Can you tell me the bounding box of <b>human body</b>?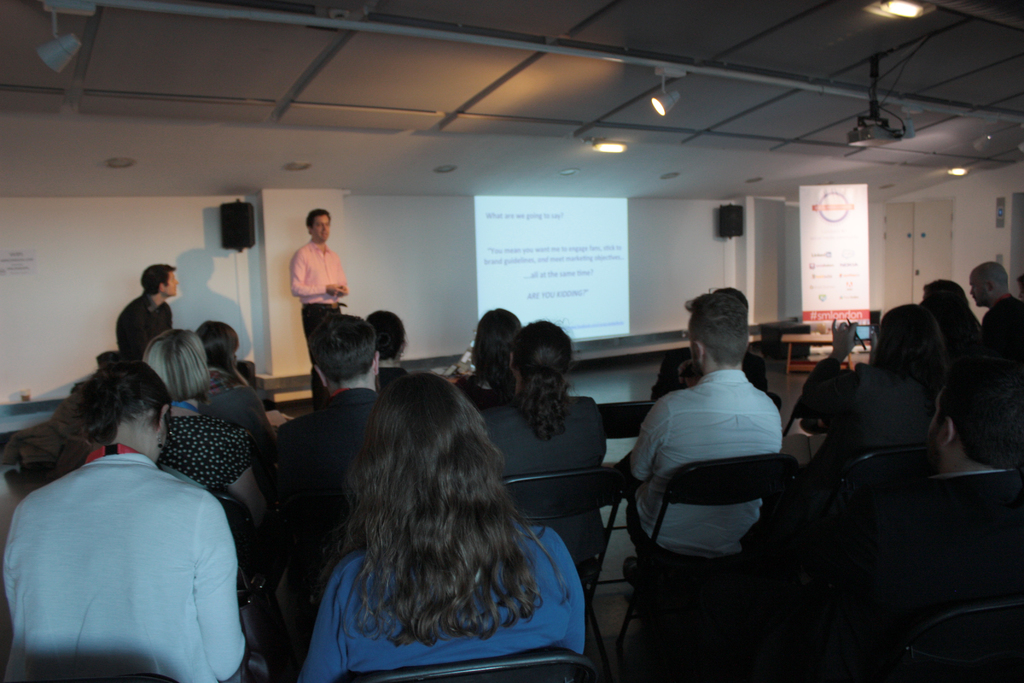
<region>927, 352, 1023, 473</region>.
